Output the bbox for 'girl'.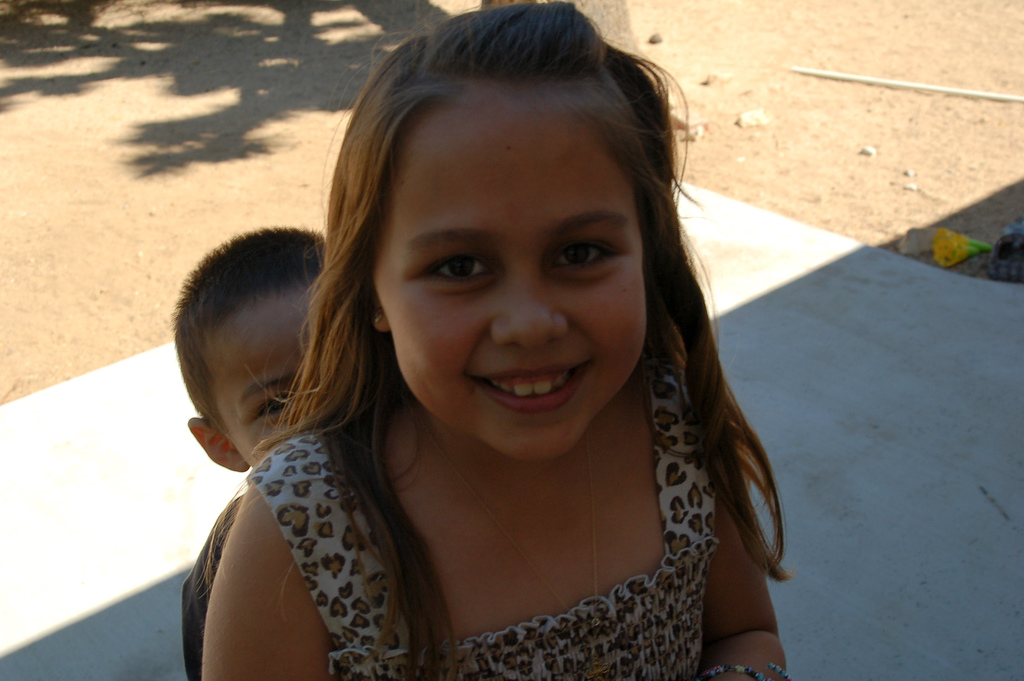
crop(203, 0, 796, 680).
